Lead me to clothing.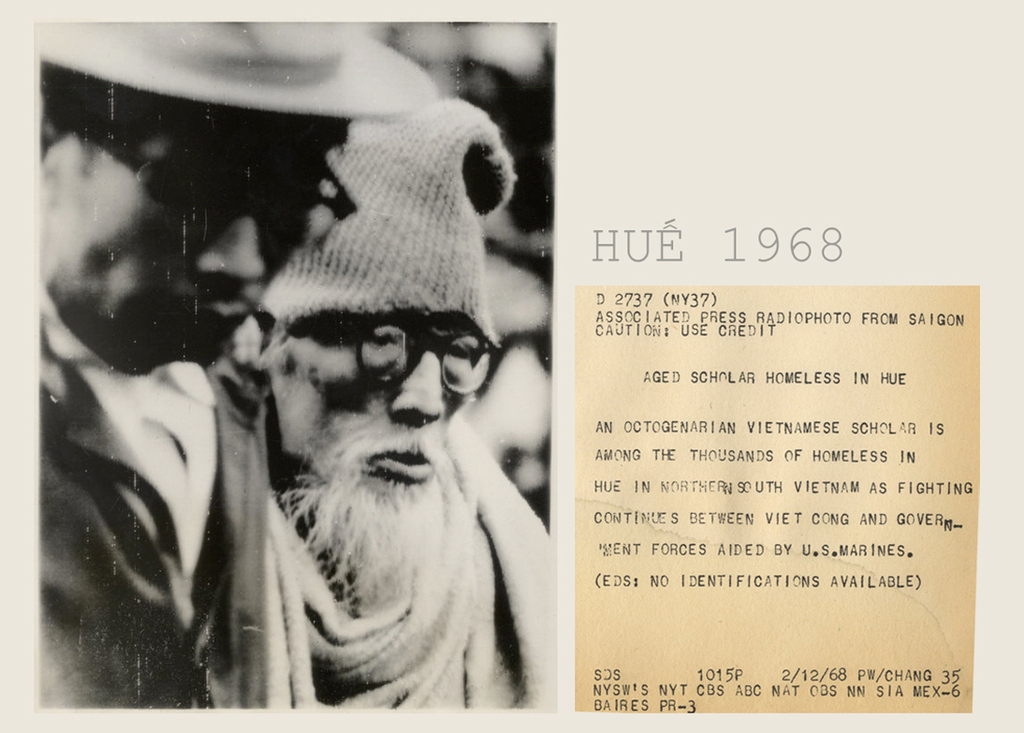
Lead to (308,430,556,714).
